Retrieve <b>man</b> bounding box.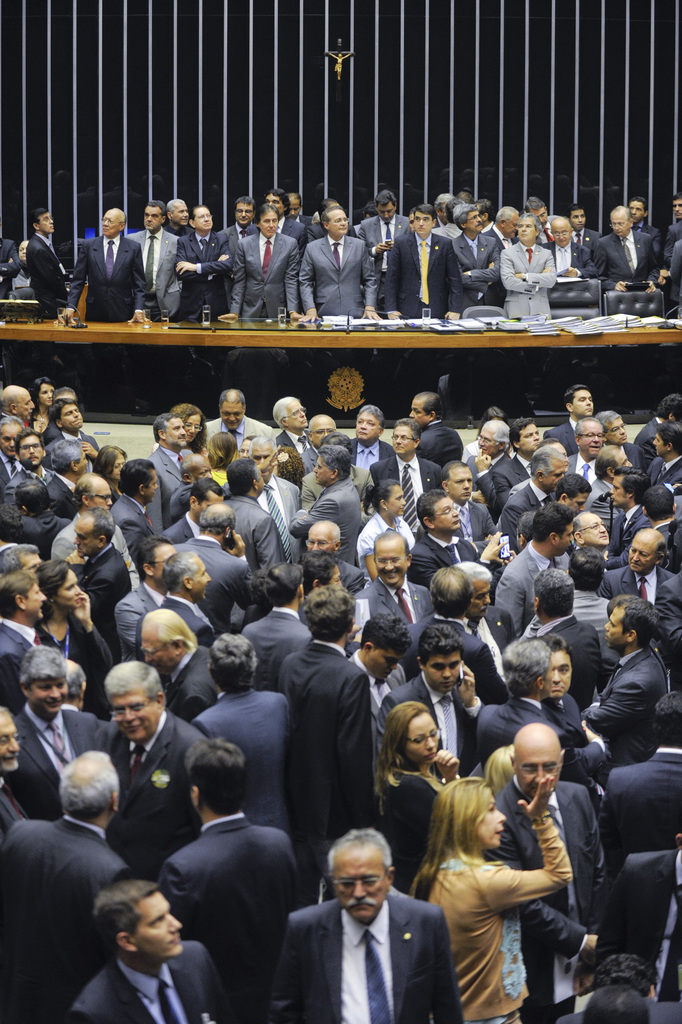
Bounding box: <box>518,558,603,691</box>.
